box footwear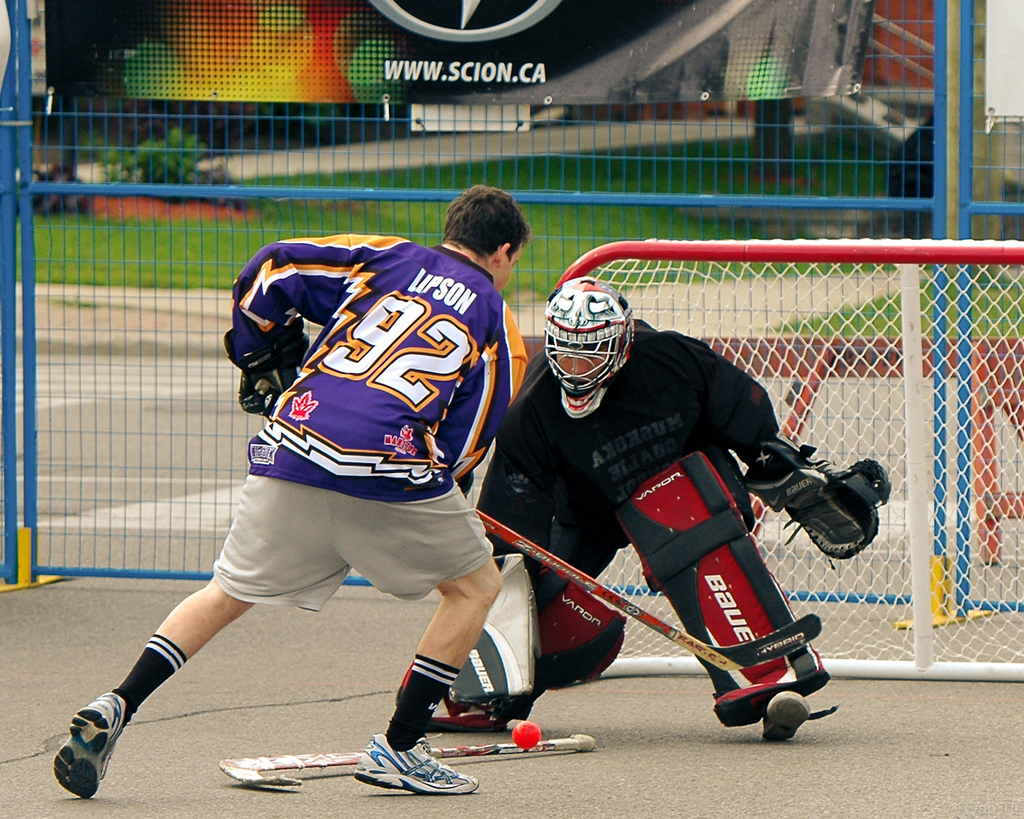
x1=429 y1=690 x2=506 y2=725
